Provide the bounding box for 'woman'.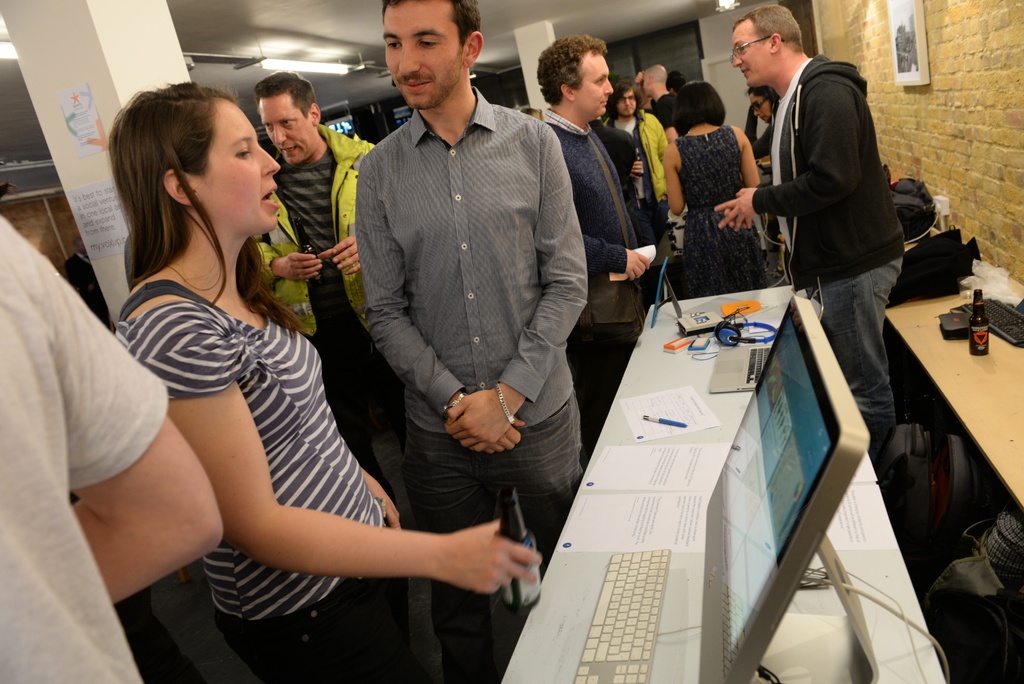
BBox(741, 80, 780, 255).
